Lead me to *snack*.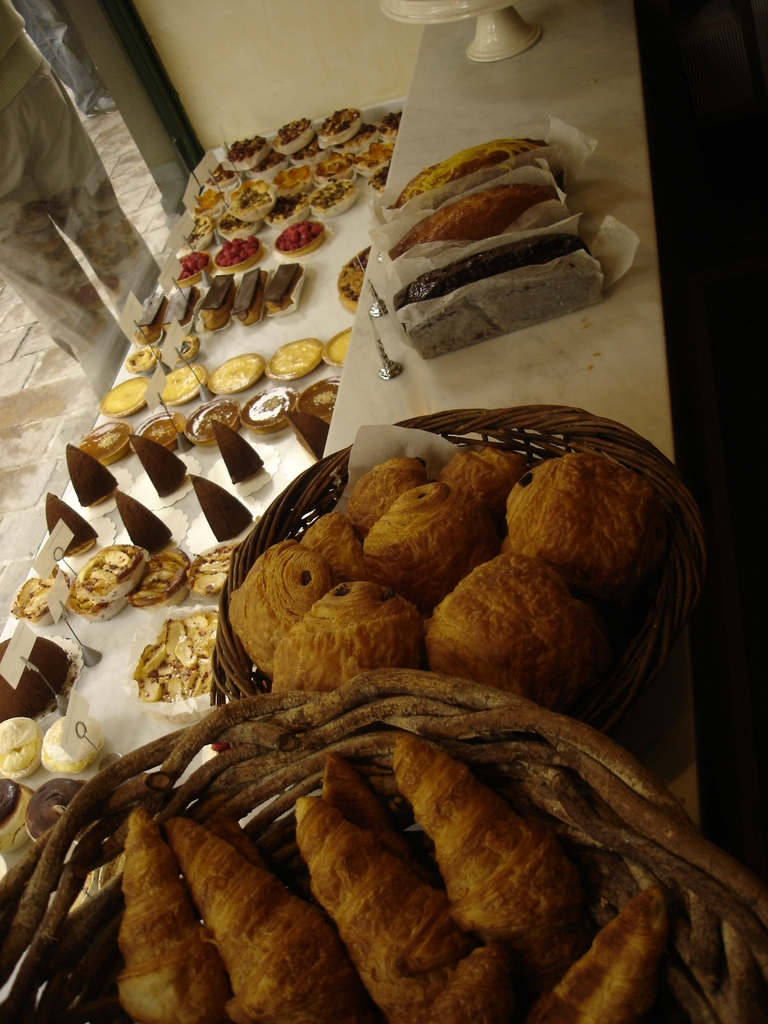
Lead to region(337, 246, 372, 311).
